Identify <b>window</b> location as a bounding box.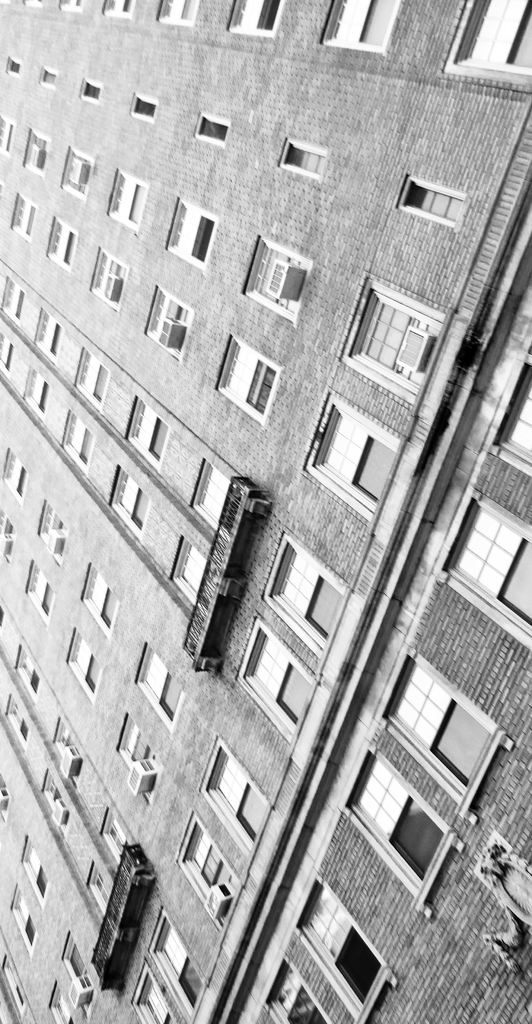
locate(119, 712, 157, 760).
